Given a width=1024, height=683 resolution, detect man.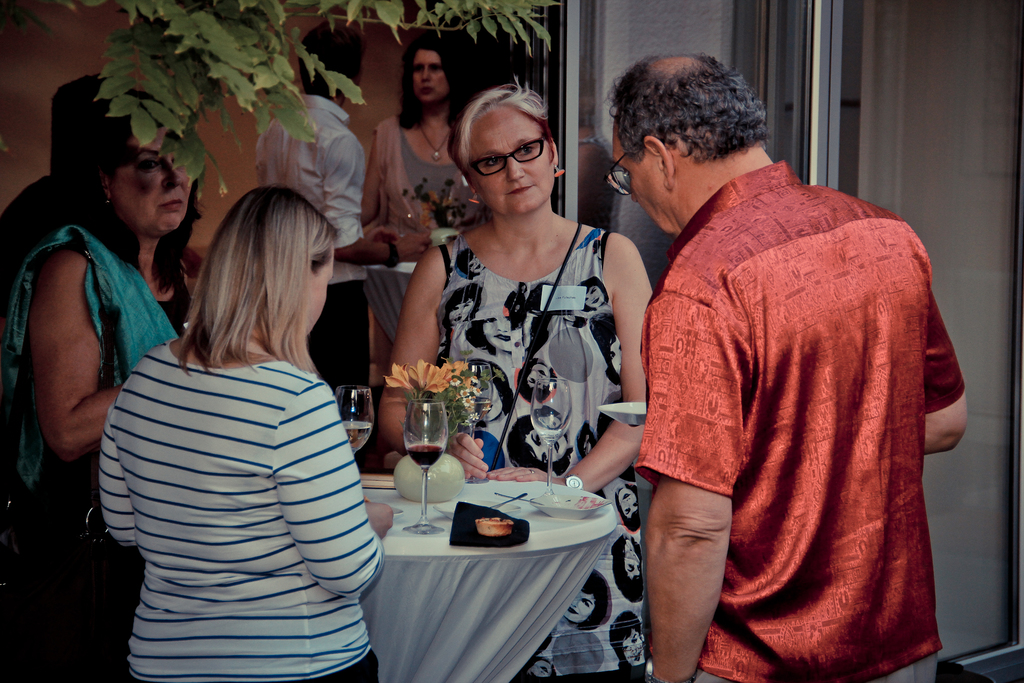
254, 17, 431, 467.
